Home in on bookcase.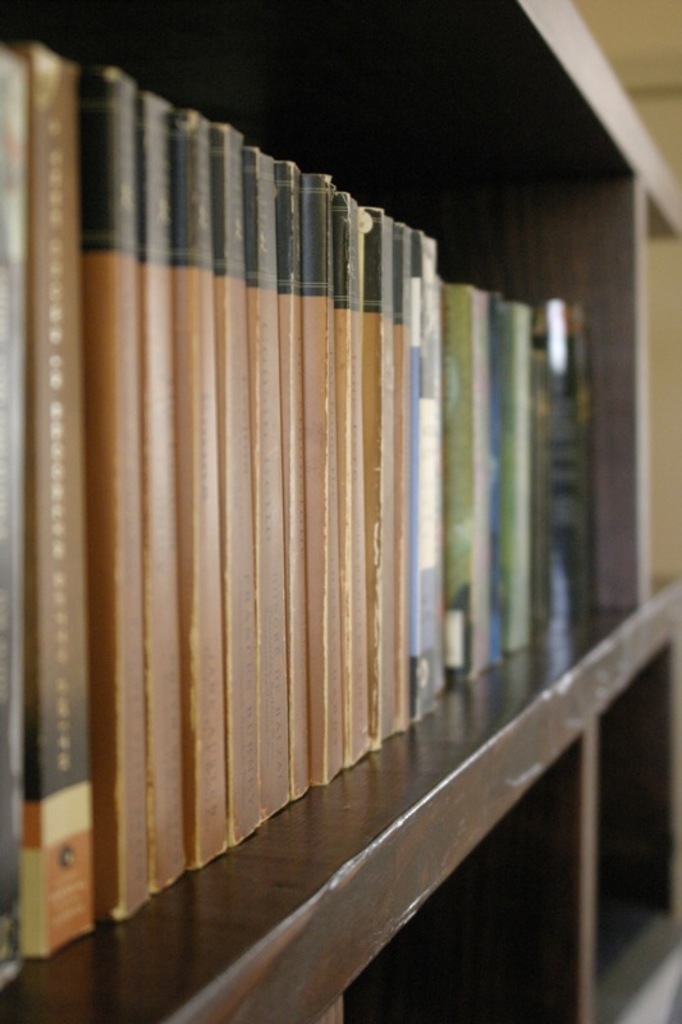
Homed in at bbox=[0, 37, 681, 1023].
